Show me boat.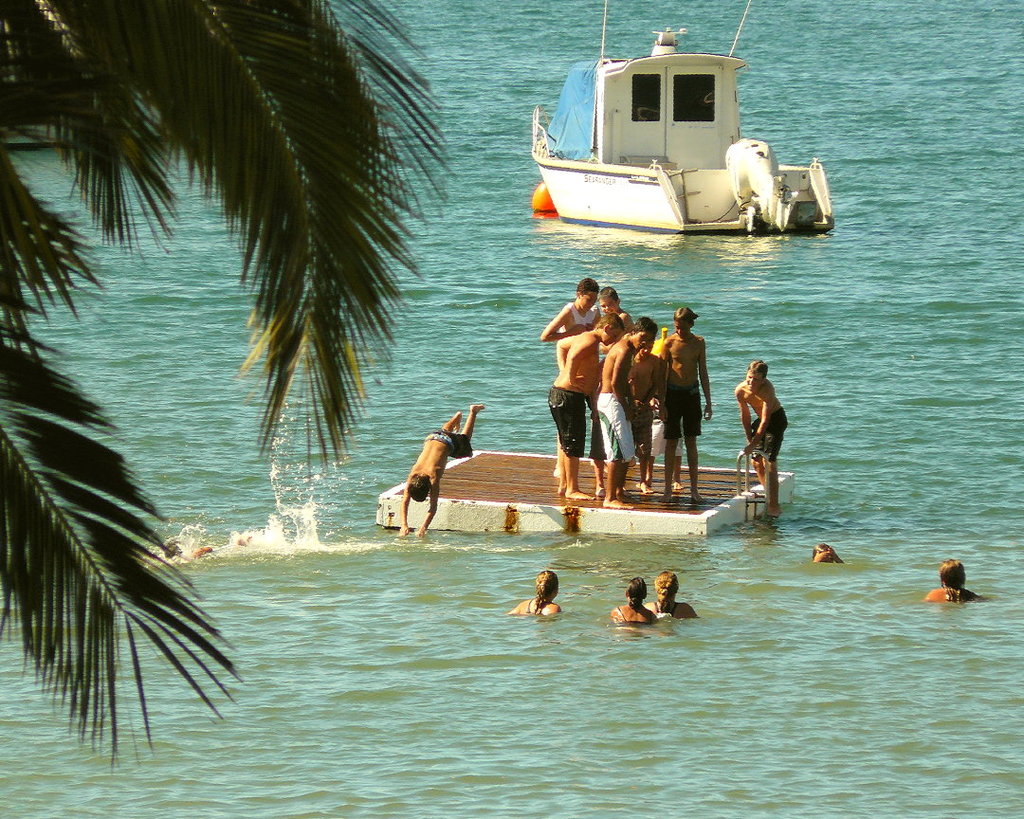
boat is here: <box>524,16,835,229</box>.
